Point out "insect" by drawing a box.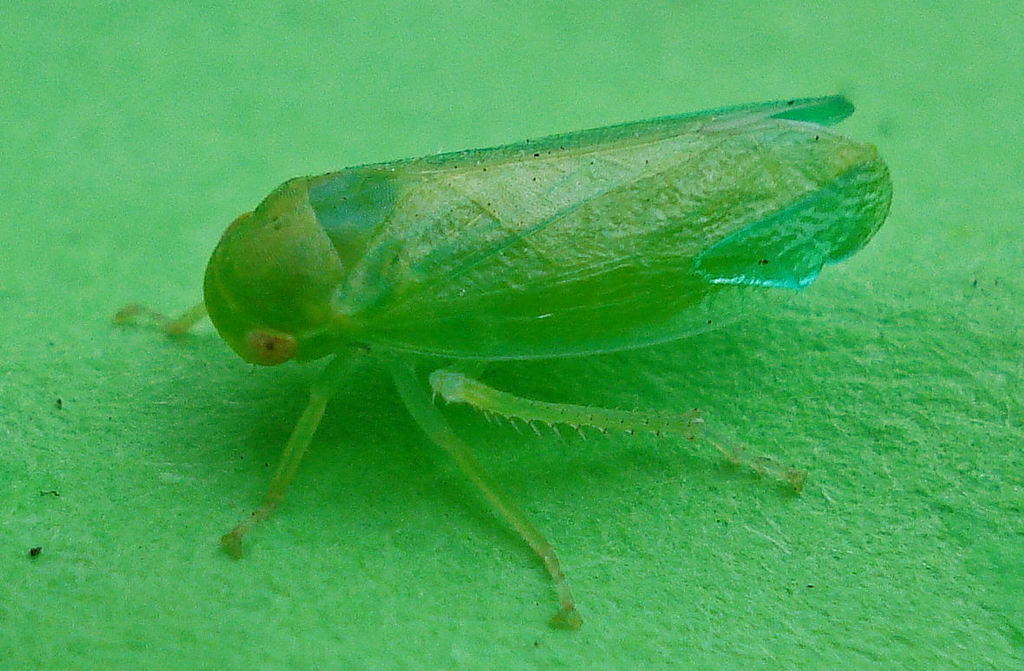
bbox=(99, 92, 897, 630).
